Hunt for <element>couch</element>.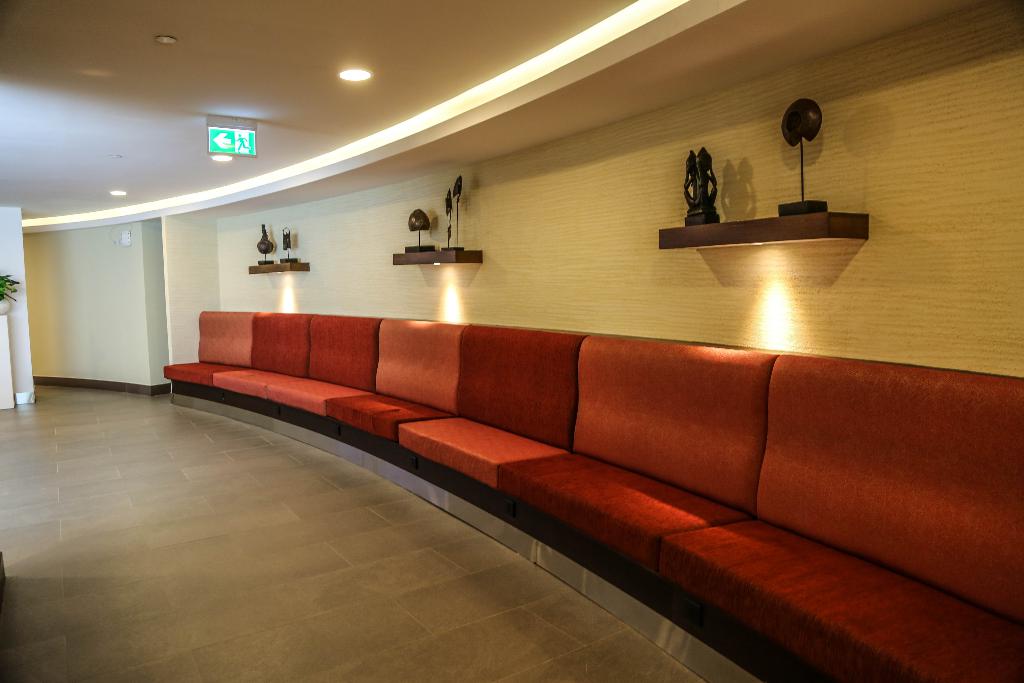
Hunted down at 158:309:1023:682.
